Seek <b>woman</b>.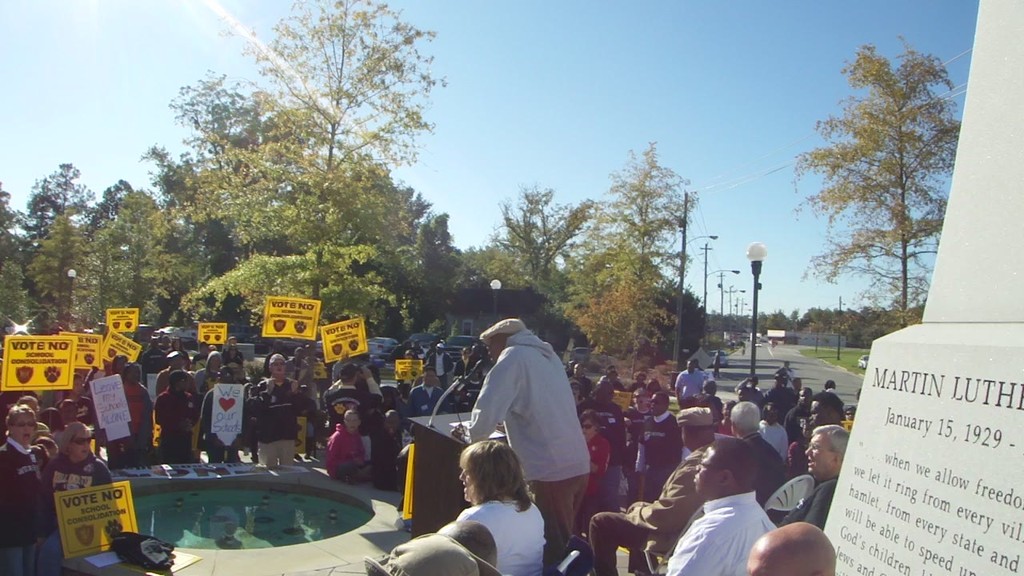
BBox(450, 438, 540, 574).
